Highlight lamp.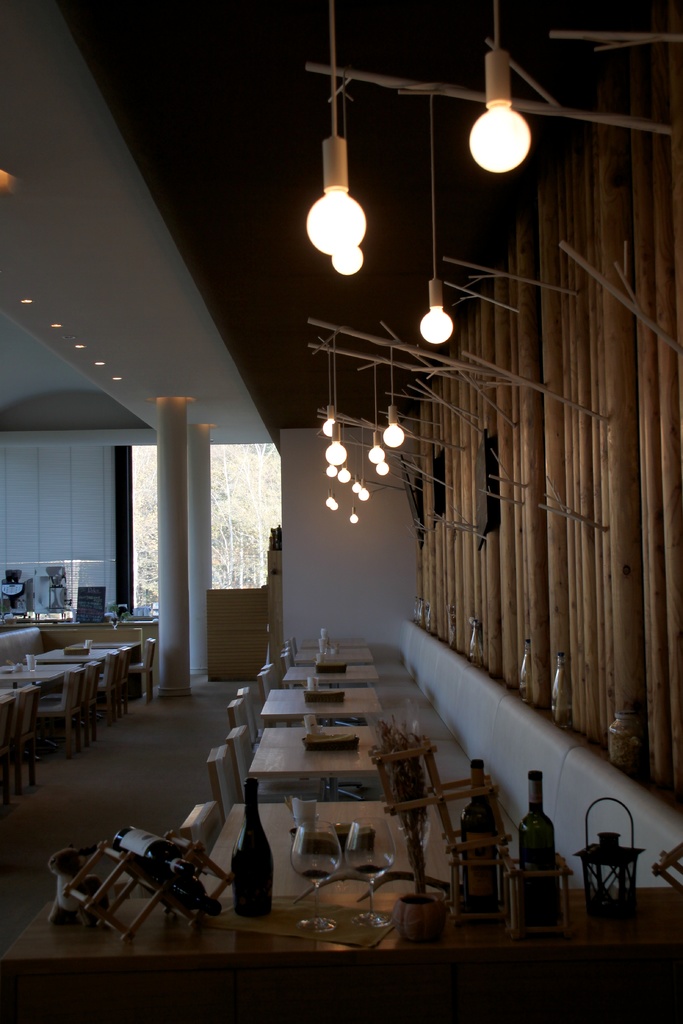
Highlighted region: locate(351, 422, 360, 493).
